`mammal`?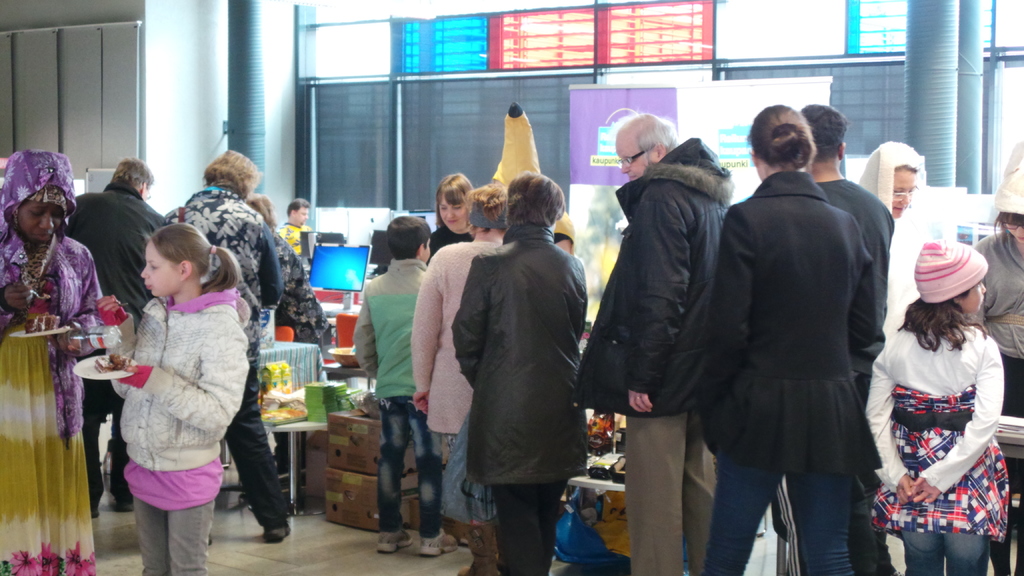
[x1=169, y1=152, x2=289, y2=540]
